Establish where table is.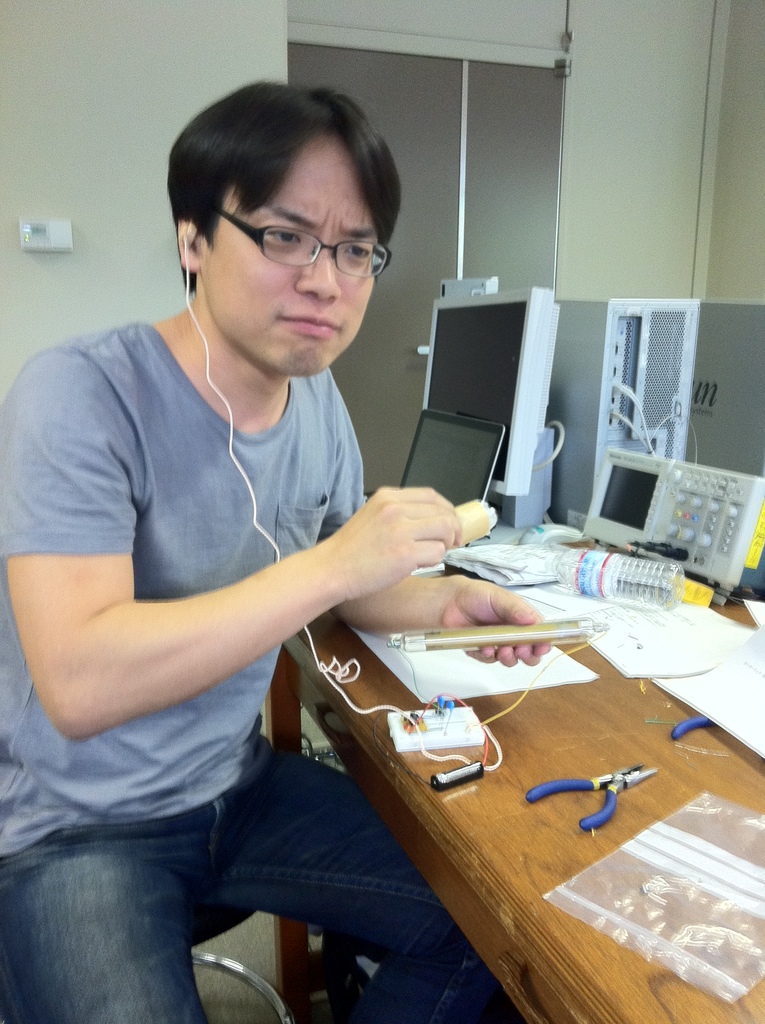
Established at [272,525,764,1023].
